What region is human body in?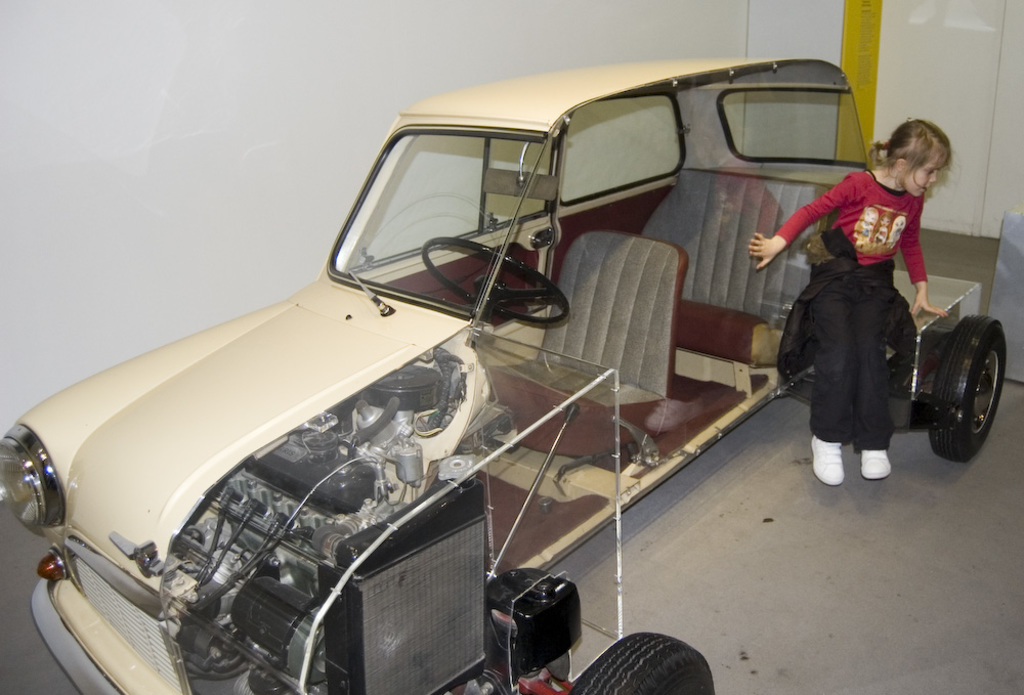
{"x1": 771, "y1": 222, "x2": 924, "y2": 486}.
